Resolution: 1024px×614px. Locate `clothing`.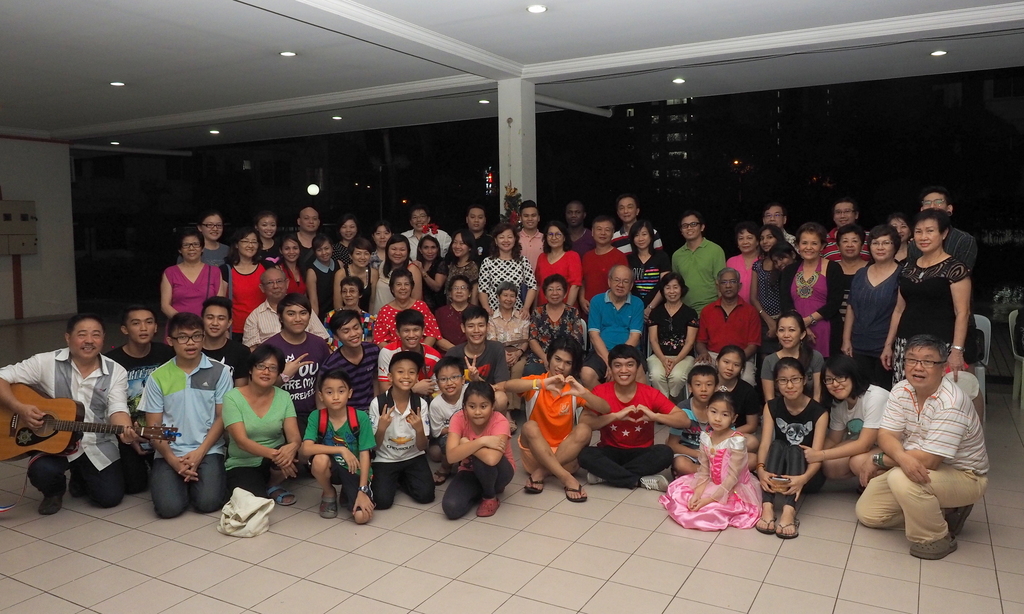
bbox(422, 261, 443, 304).
